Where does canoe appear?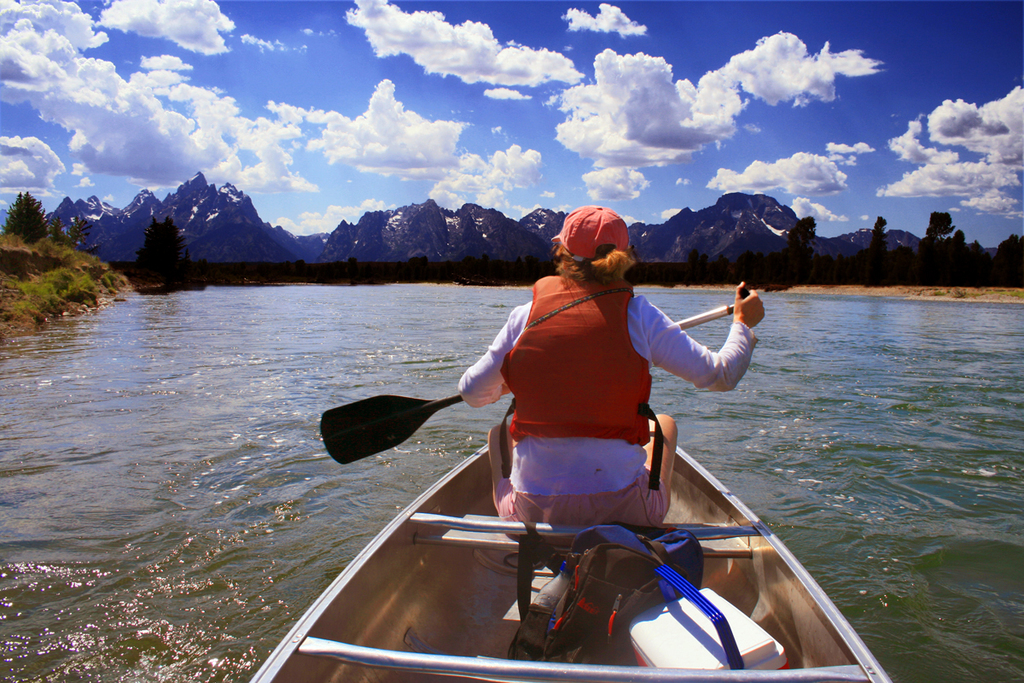
Appears at detection(239, 441, 887, 682).
